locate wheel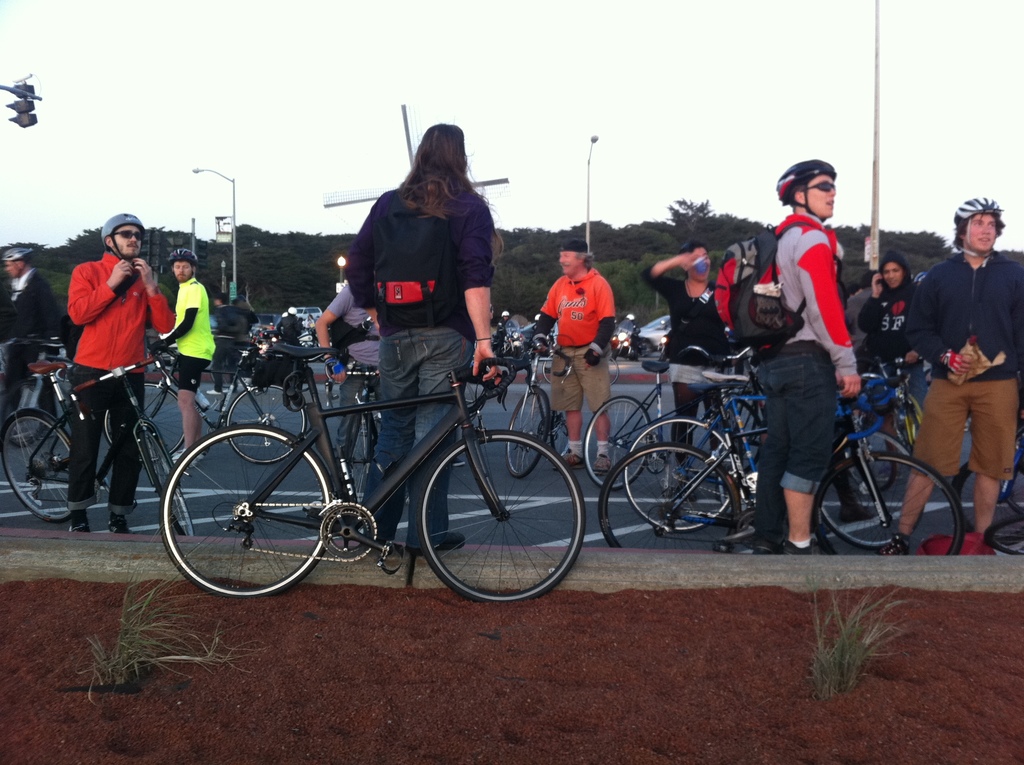
l=842, t=428, r=895, b=492
